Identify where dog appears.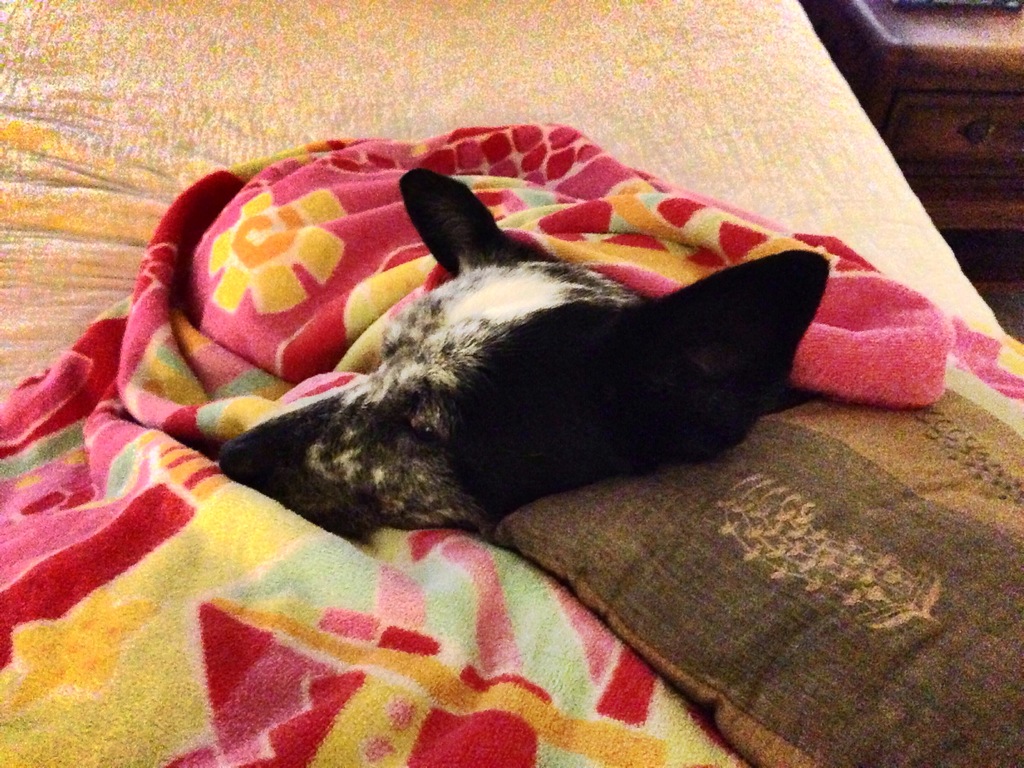
Appears at crop(225, 168, 835, 549).
